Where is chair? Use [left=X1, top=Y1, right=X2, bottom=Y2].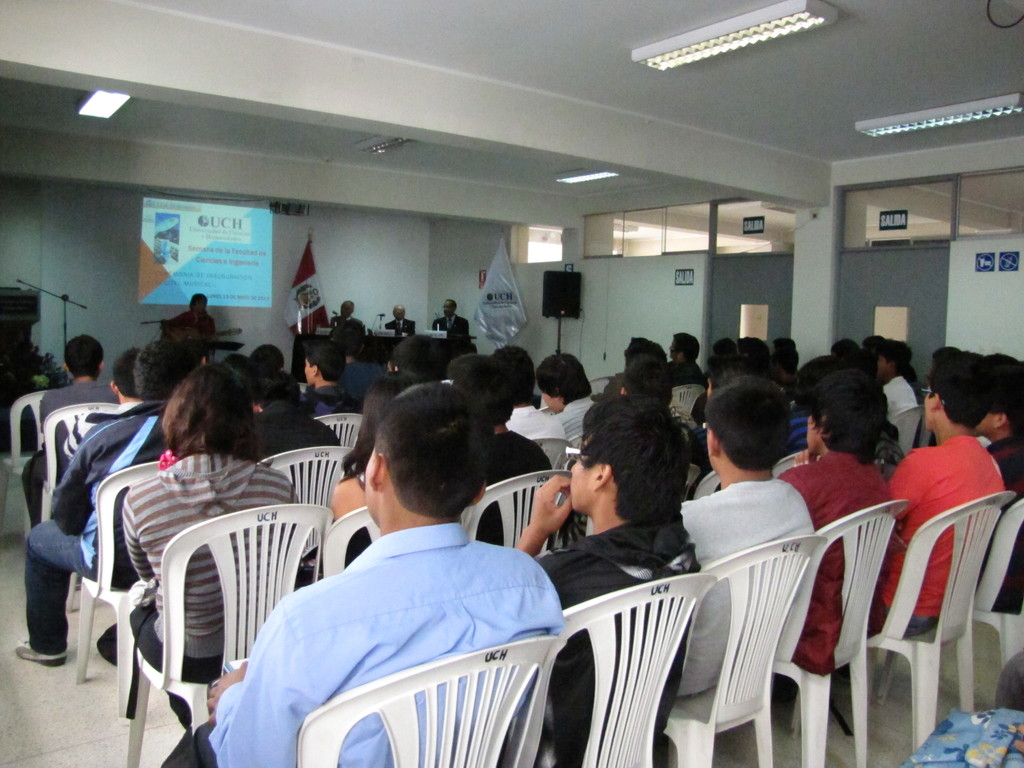
[left=530, top=435, right=572, bottom=477].
